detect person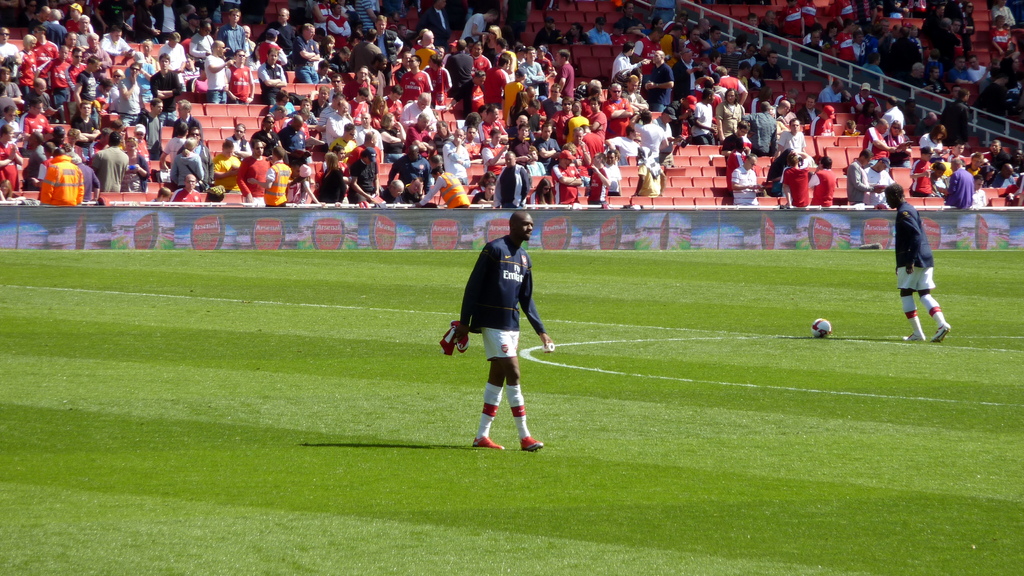
l=886, t=118, r=909, b=163
